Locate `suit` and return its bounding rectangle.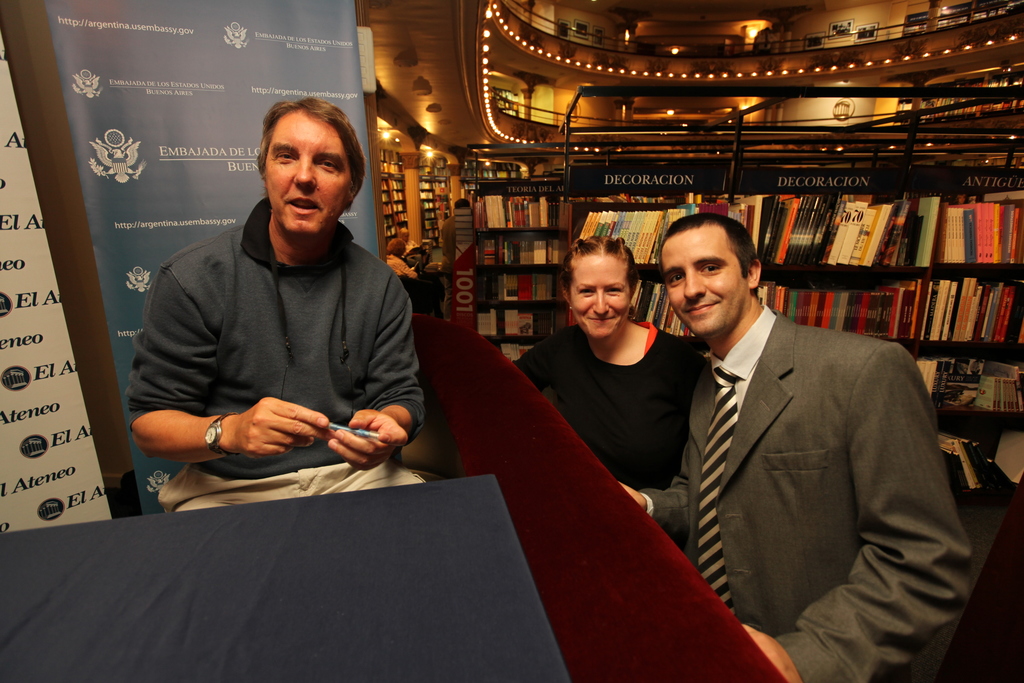
[left=644, top=315, right=971, bottom=682].
